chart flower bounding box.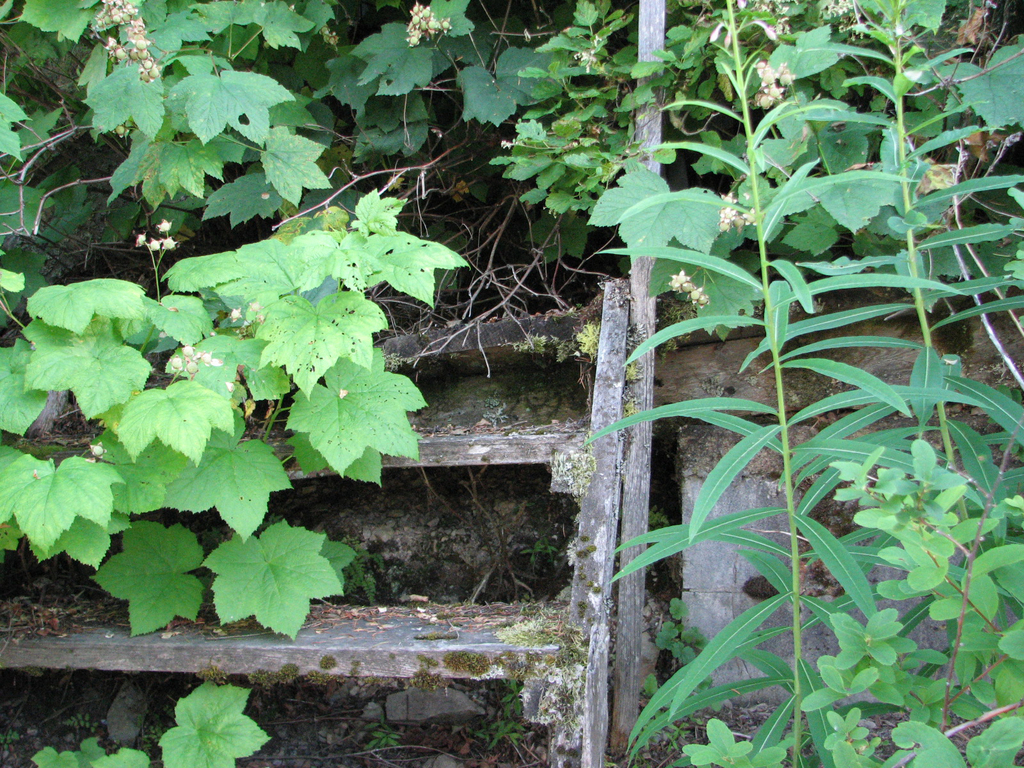
Charted: (137, 232, 142, 244).
